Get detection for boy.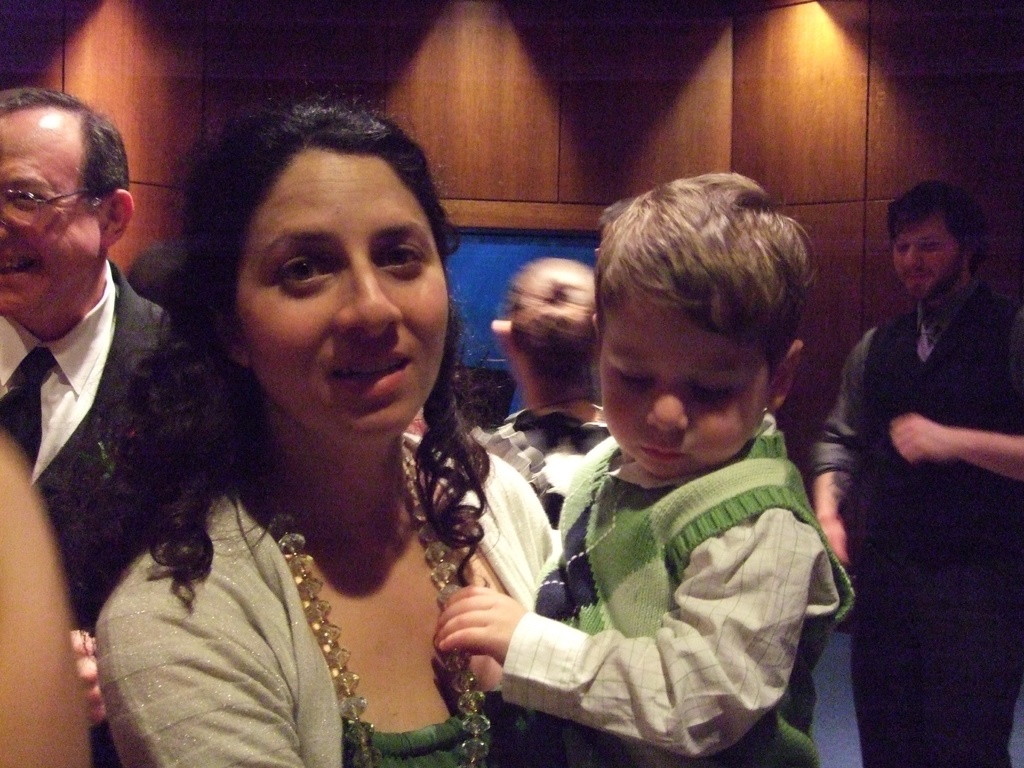
Detection: pyautogui.locateOnScreen(544, 152, 868, 767).
